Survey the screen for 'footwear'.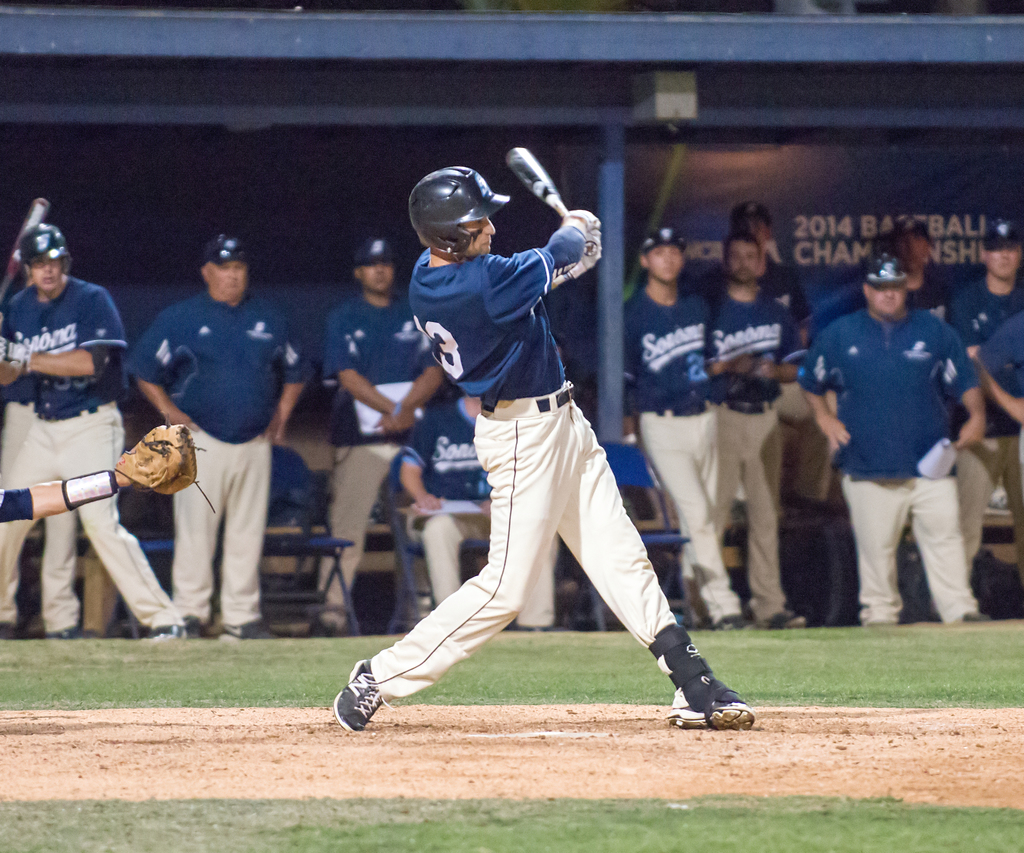
Survey found: crop(336, 658, 385, 731).
